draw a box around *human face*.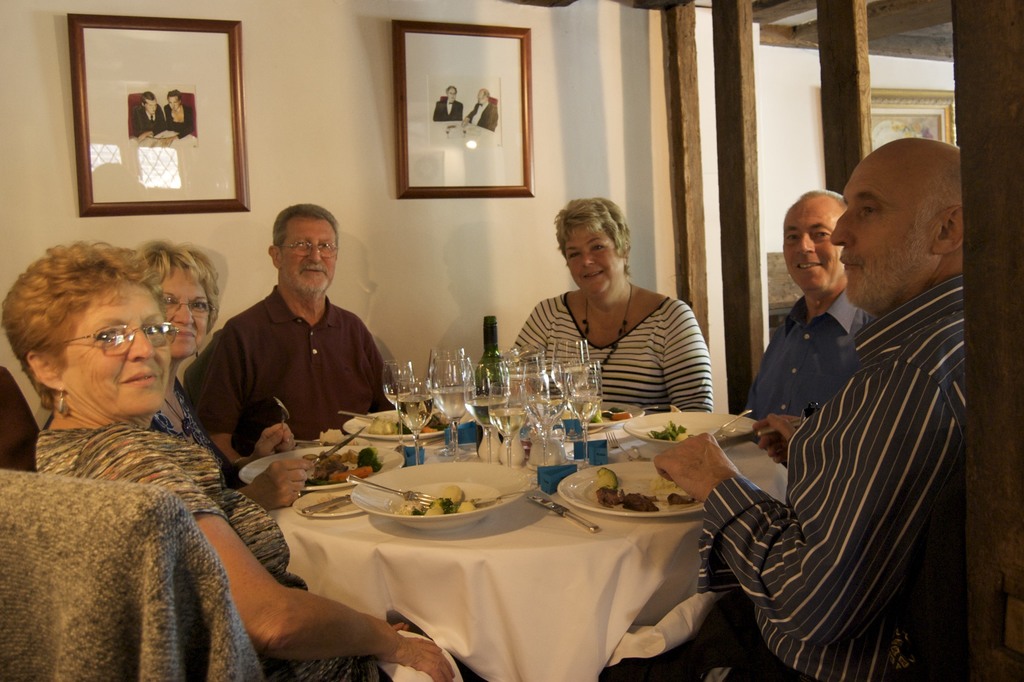
(280,216,335,294).
